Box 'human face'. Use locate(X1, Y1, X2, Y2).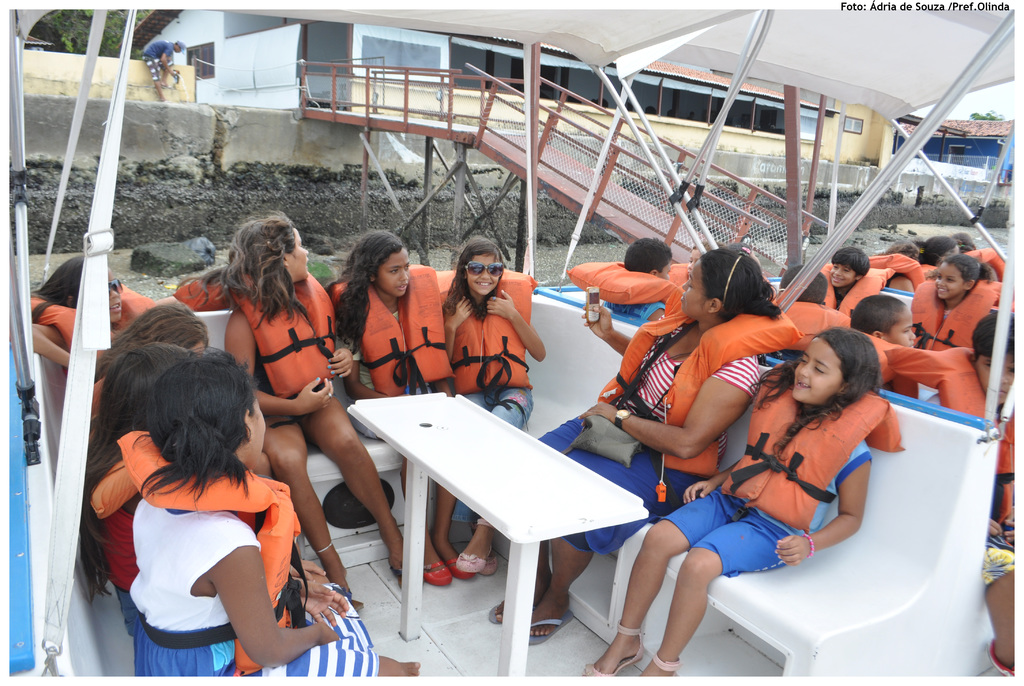
locate(936, 264, 964, 299).
